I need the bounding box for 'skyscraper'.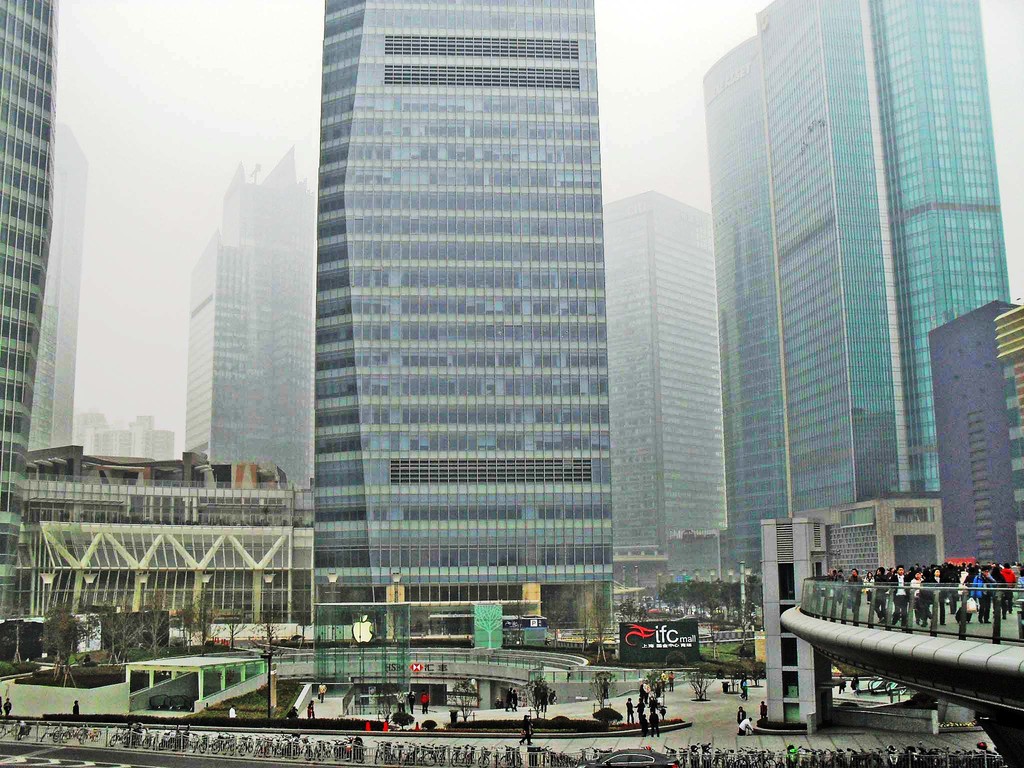
Here it is: (left=0, top=0, right=65, bottom=622).
